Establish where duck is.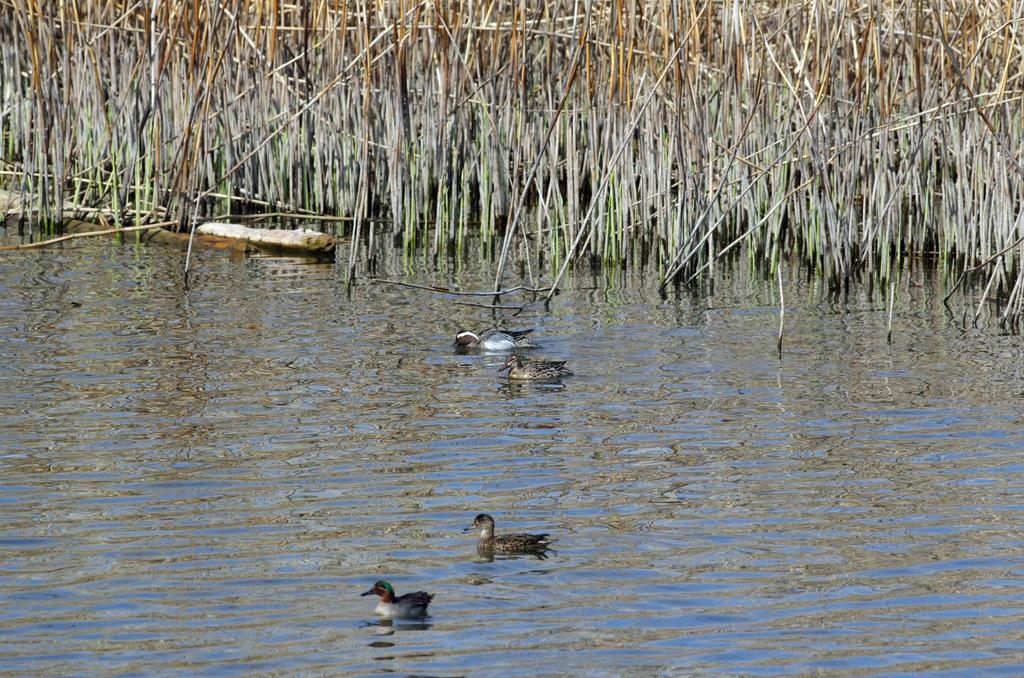
Established at (x1=449, y1=328, x2=538, y2=354).
